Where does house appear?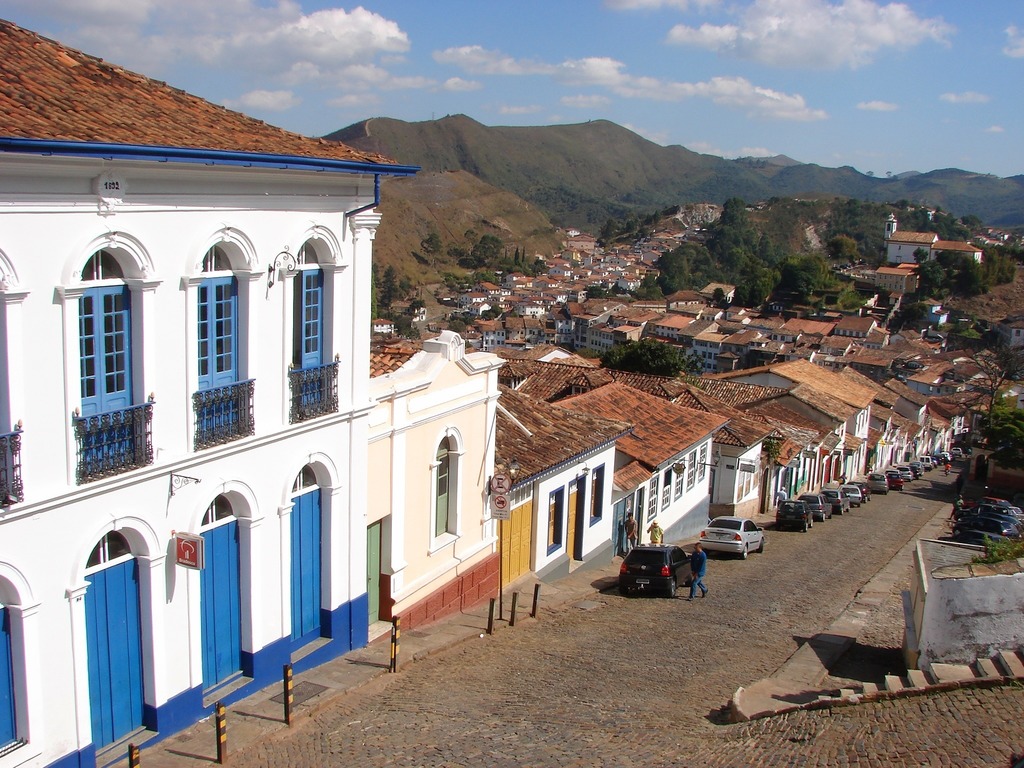
Appears at [844, 364, 936, 476].
